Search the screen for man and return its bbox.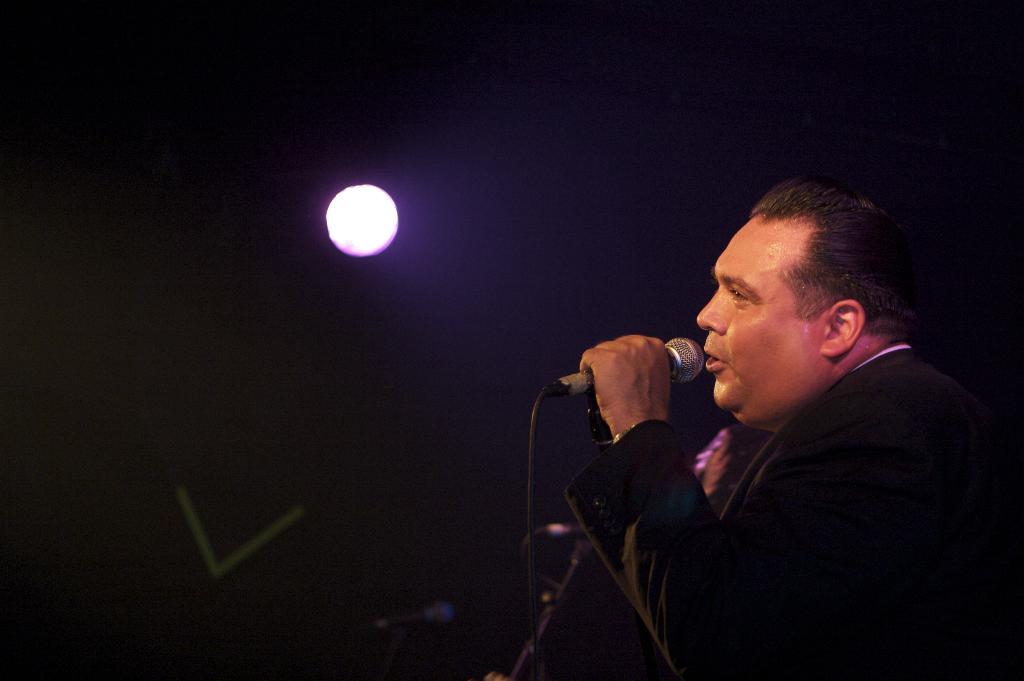
Found: 533:175:998:667.
